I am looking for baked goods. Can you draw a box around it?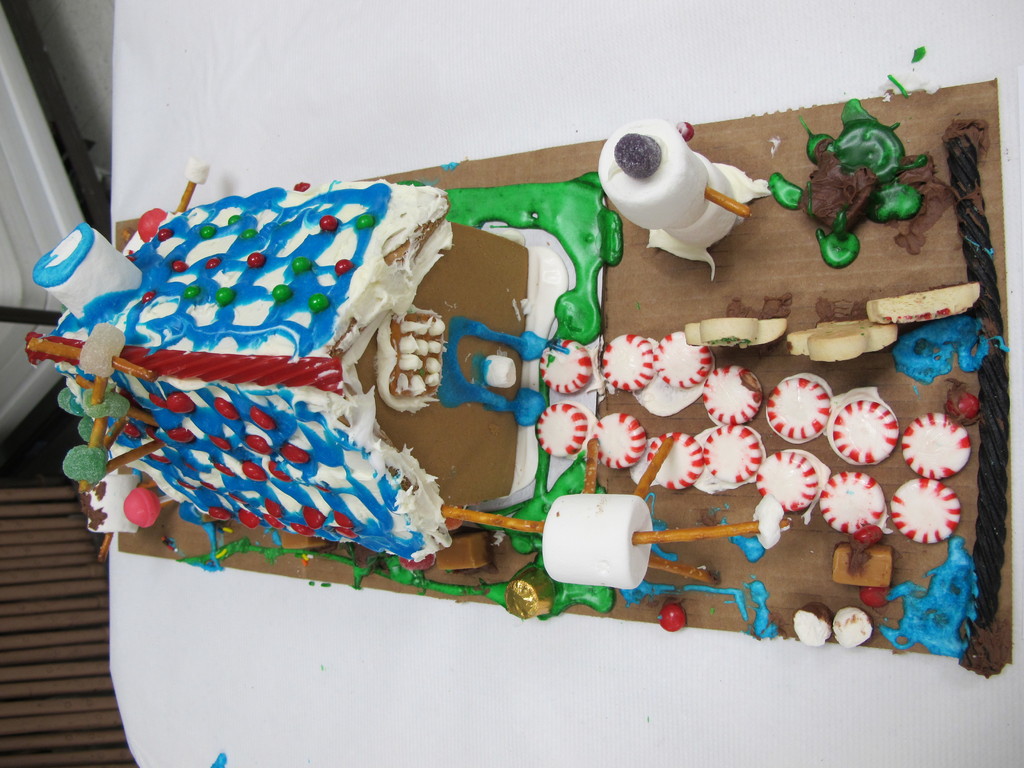
Sure, the bounding box is <region>22, 158, 975, 653</region>.
